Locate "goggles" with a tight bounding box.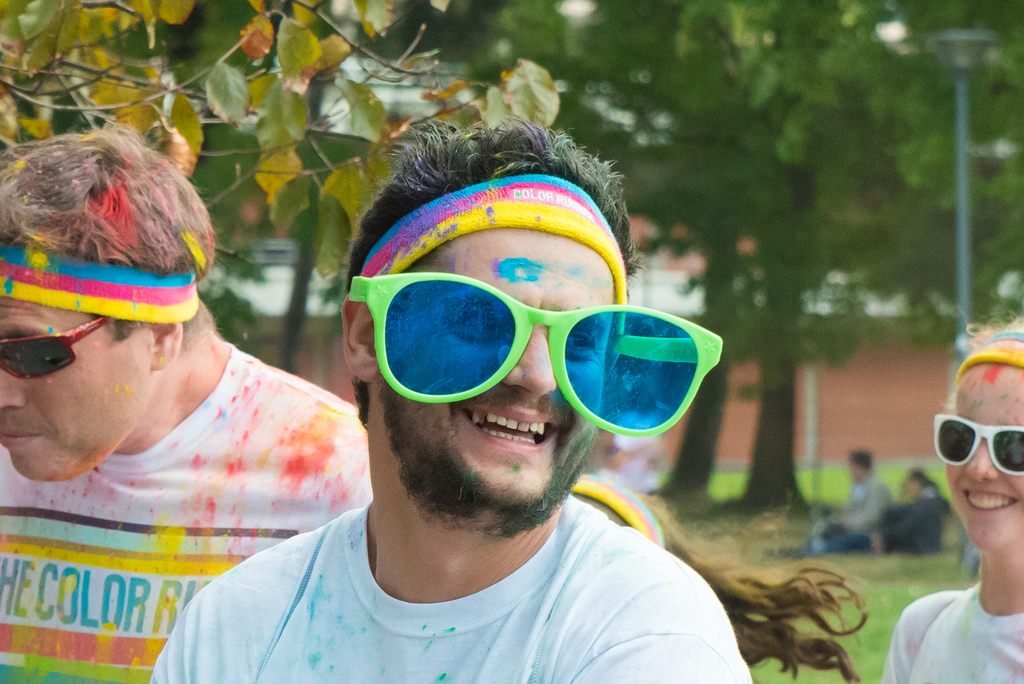
<box>2,318,106,382</box>.
